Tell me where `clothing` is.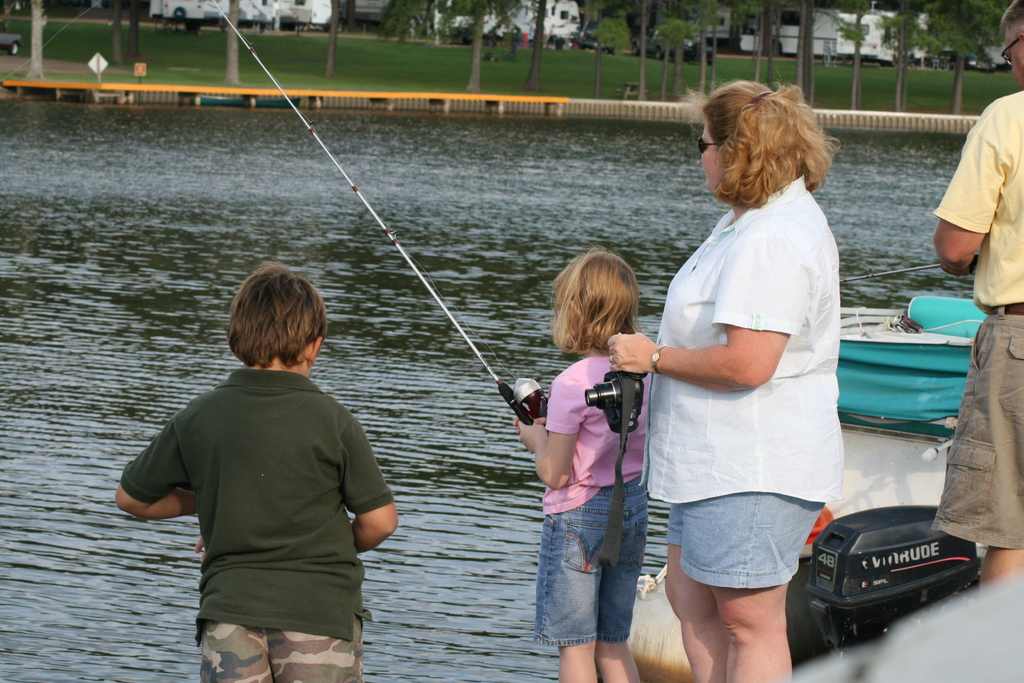
`clothing` is at <box>531,354,657,646</box>.
